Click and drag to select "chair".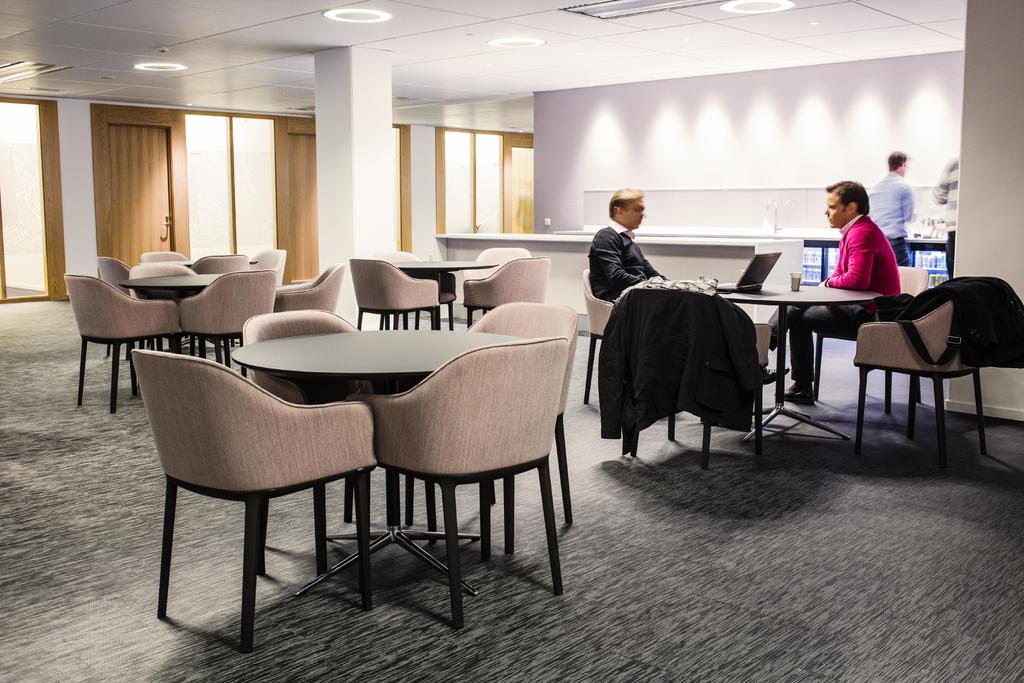
Selection: (x1=858, y1=268, x2=996, y2=463).
